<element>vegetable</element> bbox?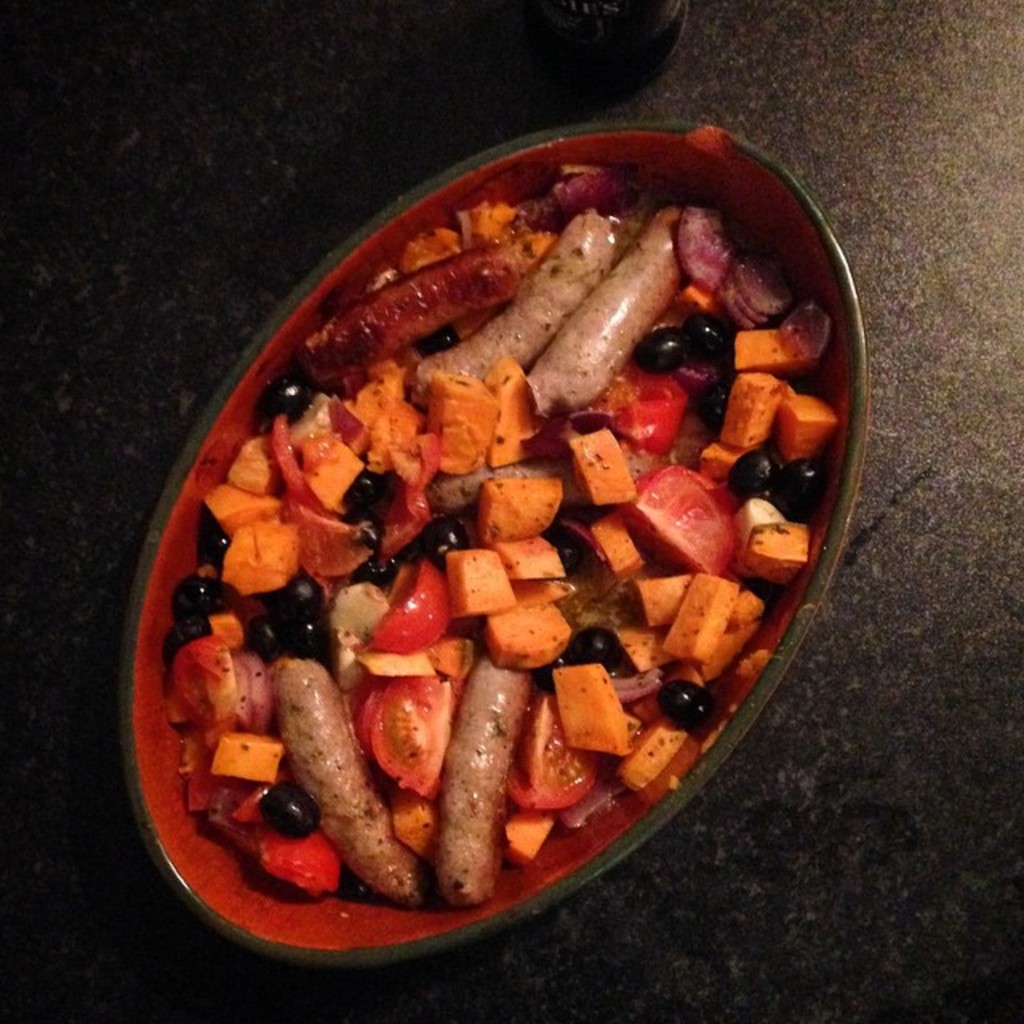
bbox=(395, 800, 442, 851)
